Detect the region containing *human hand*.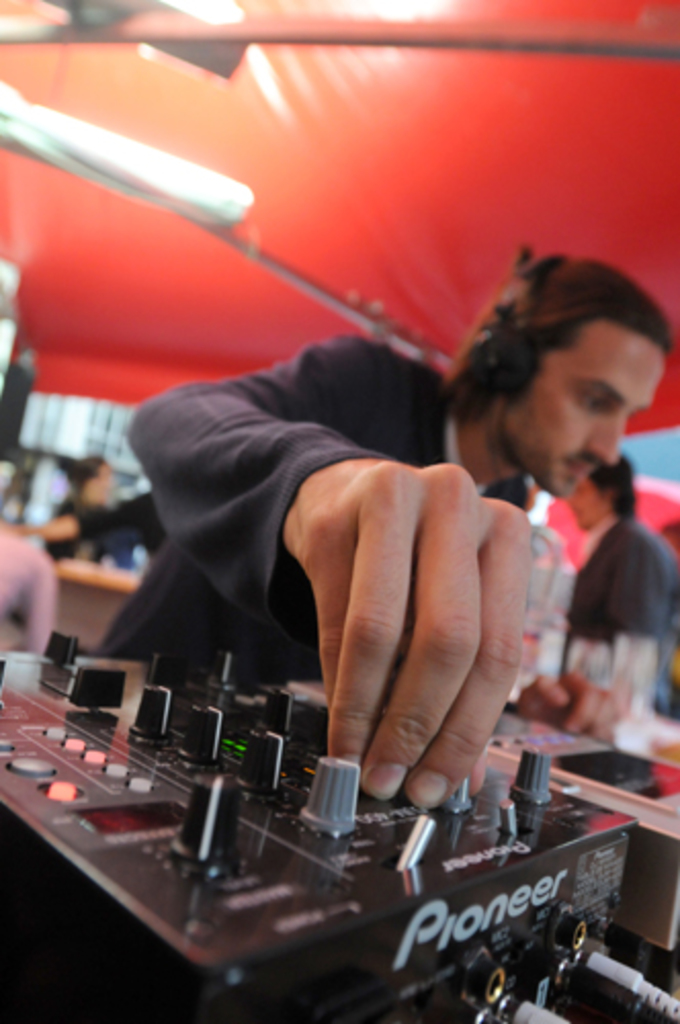
<box>264,451,547,825</box>.
